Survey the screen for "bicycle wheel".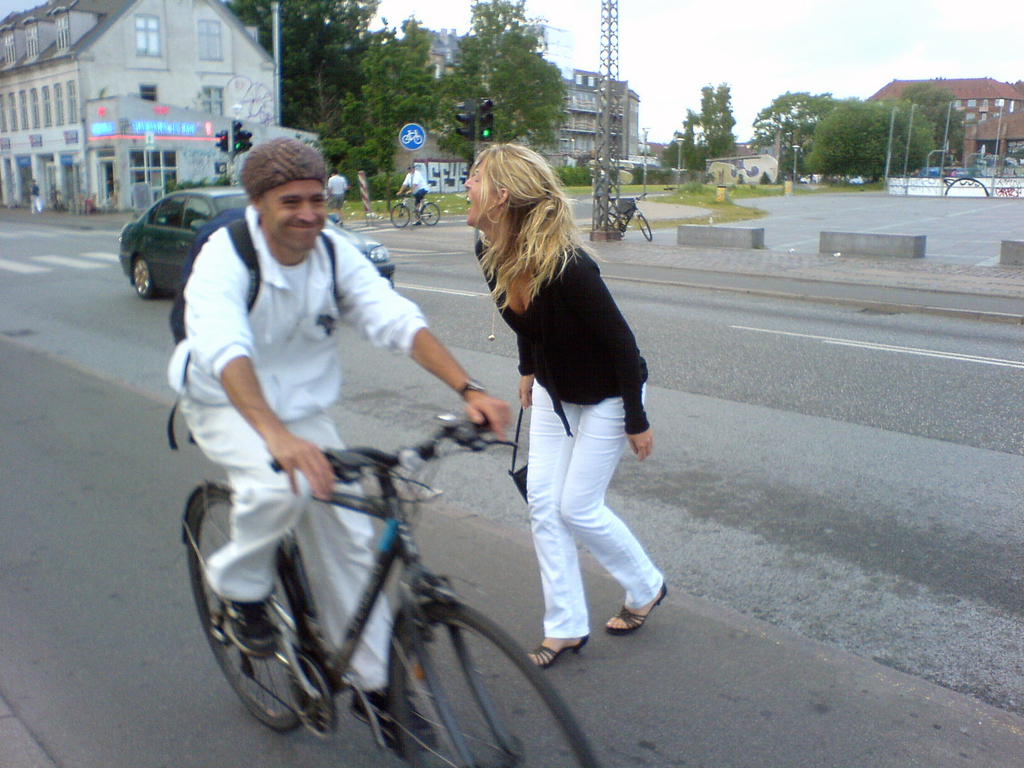
Survey found: locate(178, 487, 319, 733).
